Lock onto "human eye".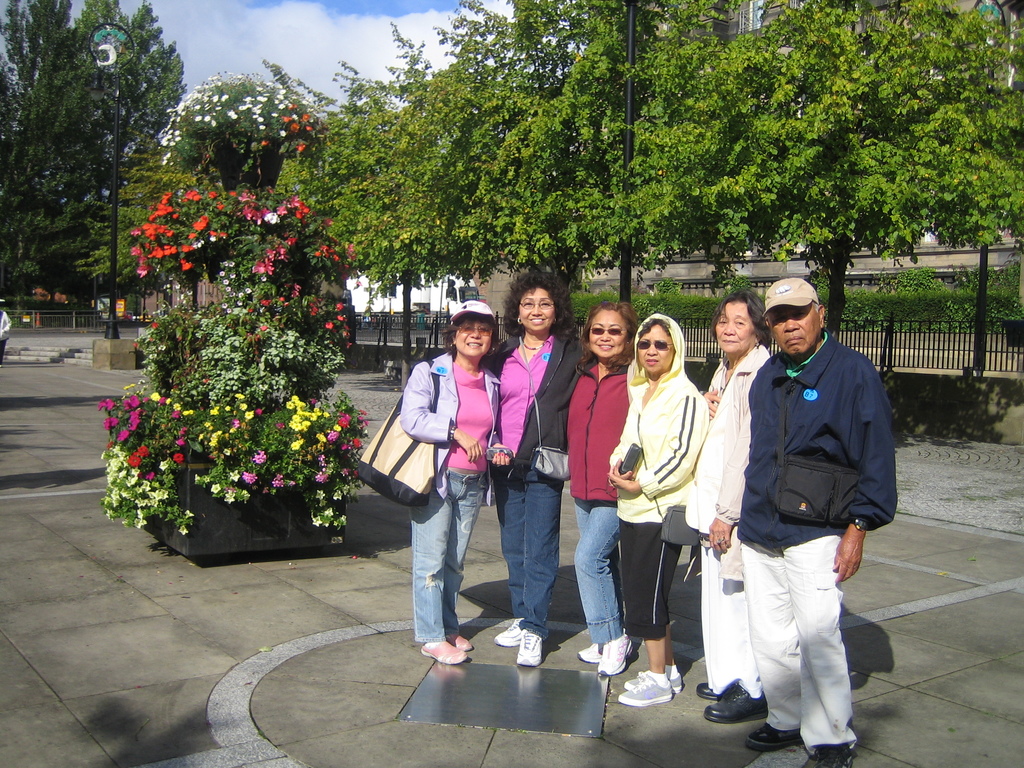
Locked: {"left": 732, "top": 316, "right": 744, "bottom": 324}.
